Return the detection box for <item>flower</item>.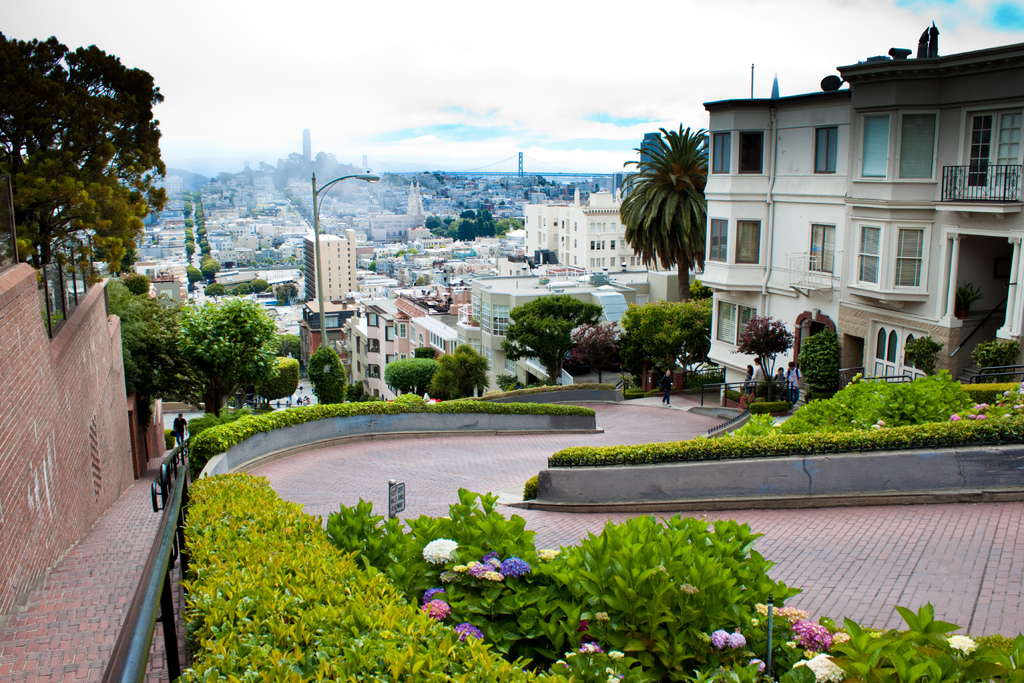
BBox(502, 556, 532, 584).
